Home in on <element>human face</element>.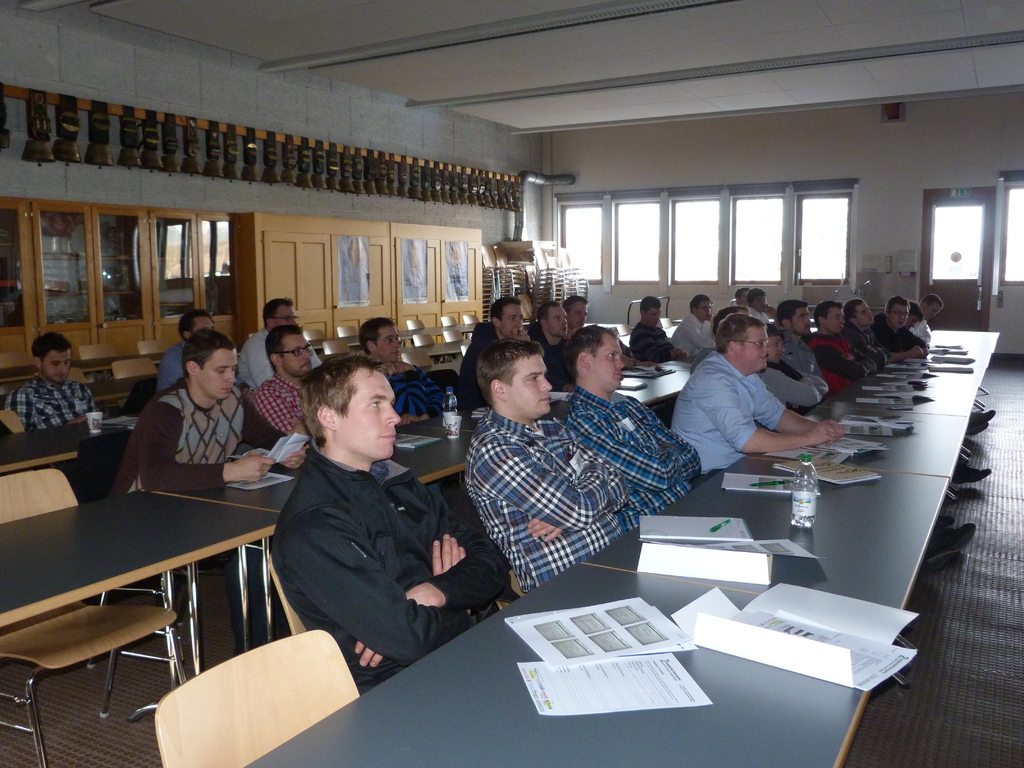
Homed in at x1=694, y1=303, x2=711, y2=318.
